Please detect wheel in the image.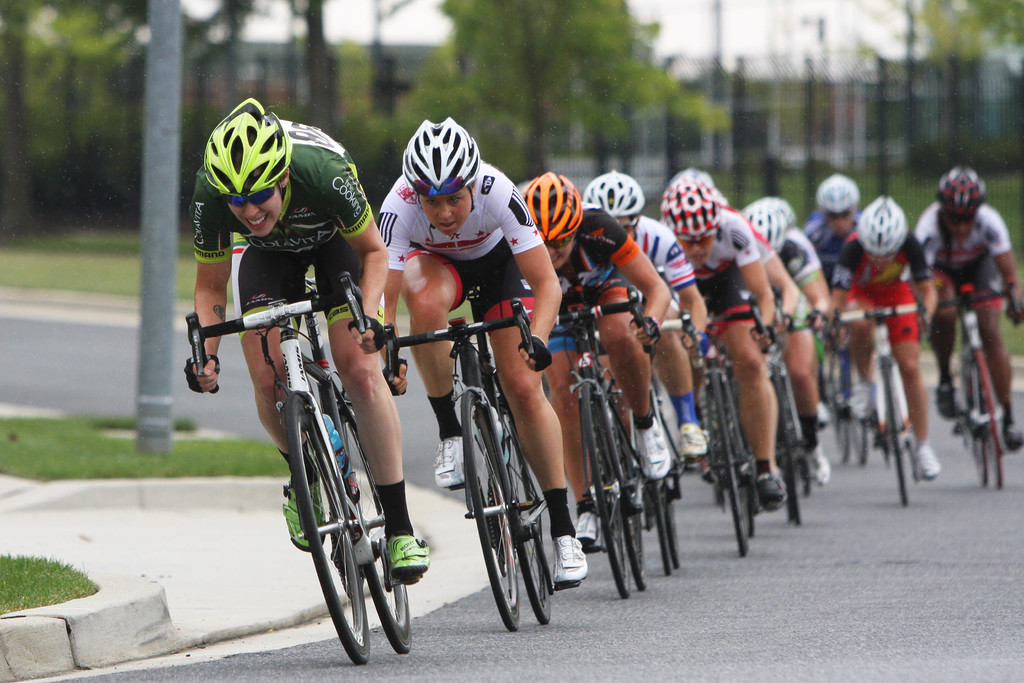
rect(741, 482, 753, 535).
